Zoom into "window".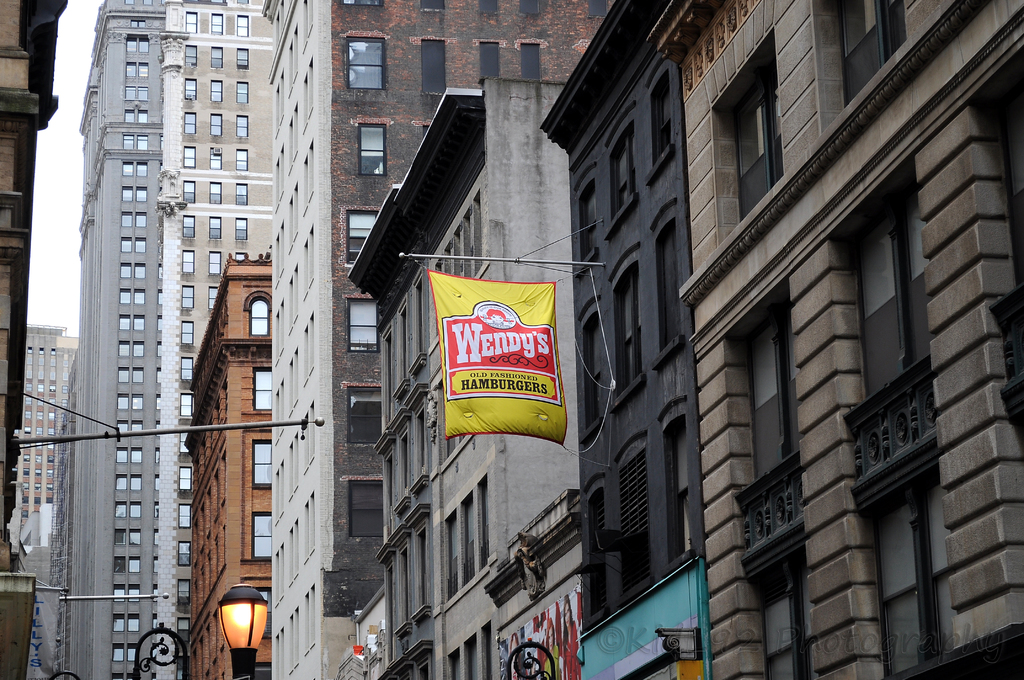
Zoom target: detection(182, 9, 199, 32).
